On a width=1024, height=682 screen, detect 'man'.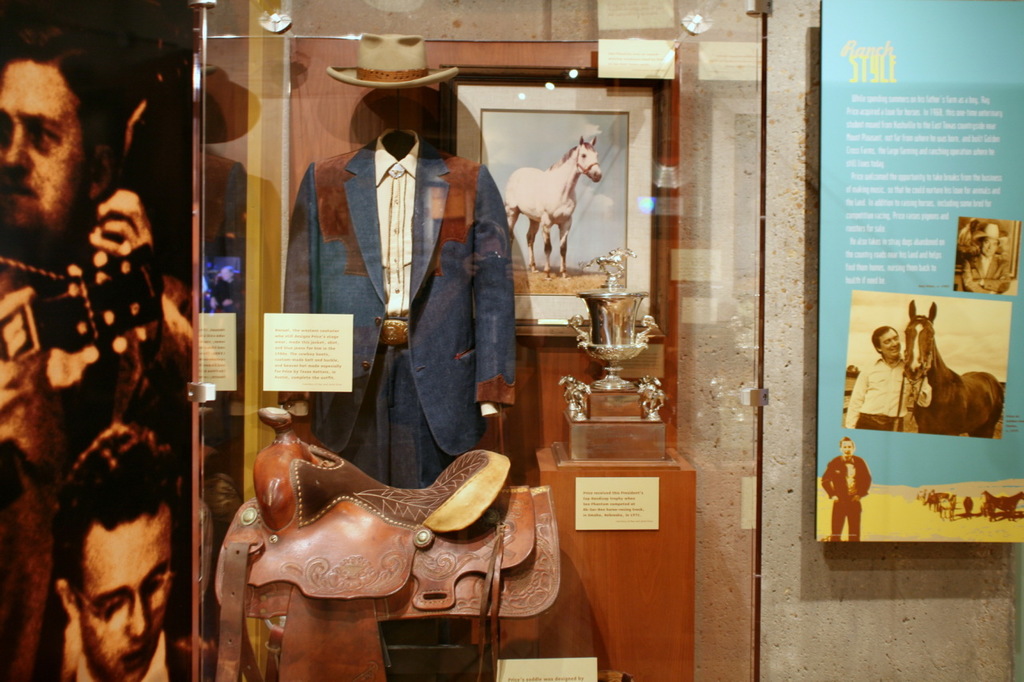
(51,426,196,681).
